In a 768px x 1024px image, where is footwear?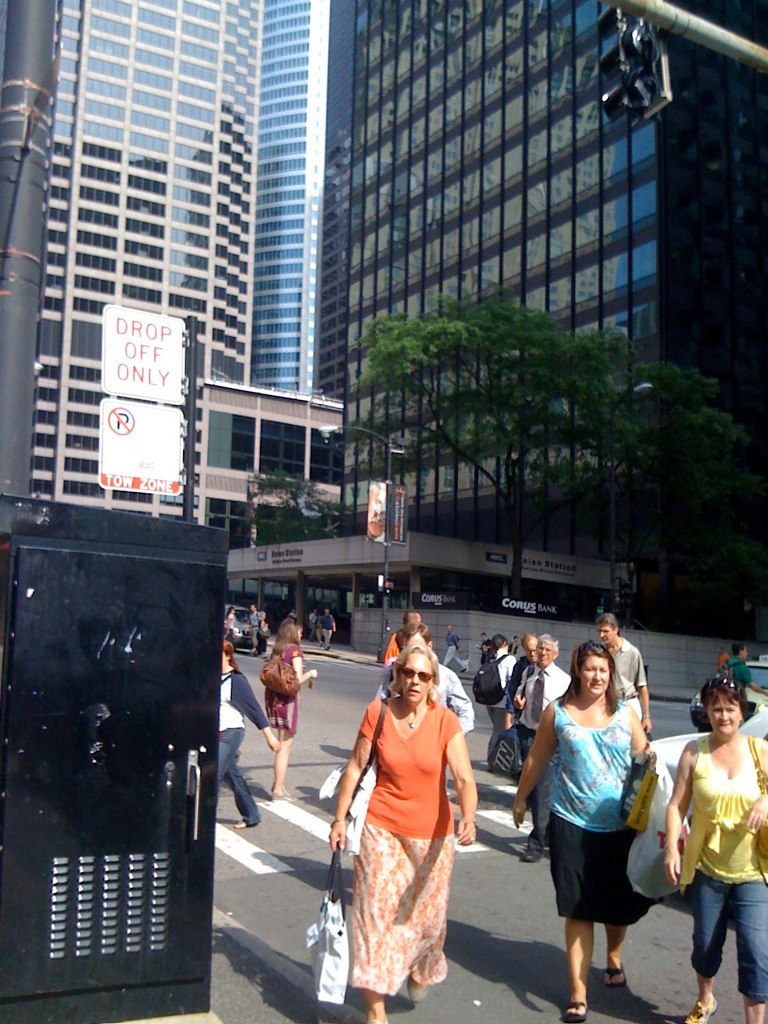
detection(269, 789, 296, 806).
